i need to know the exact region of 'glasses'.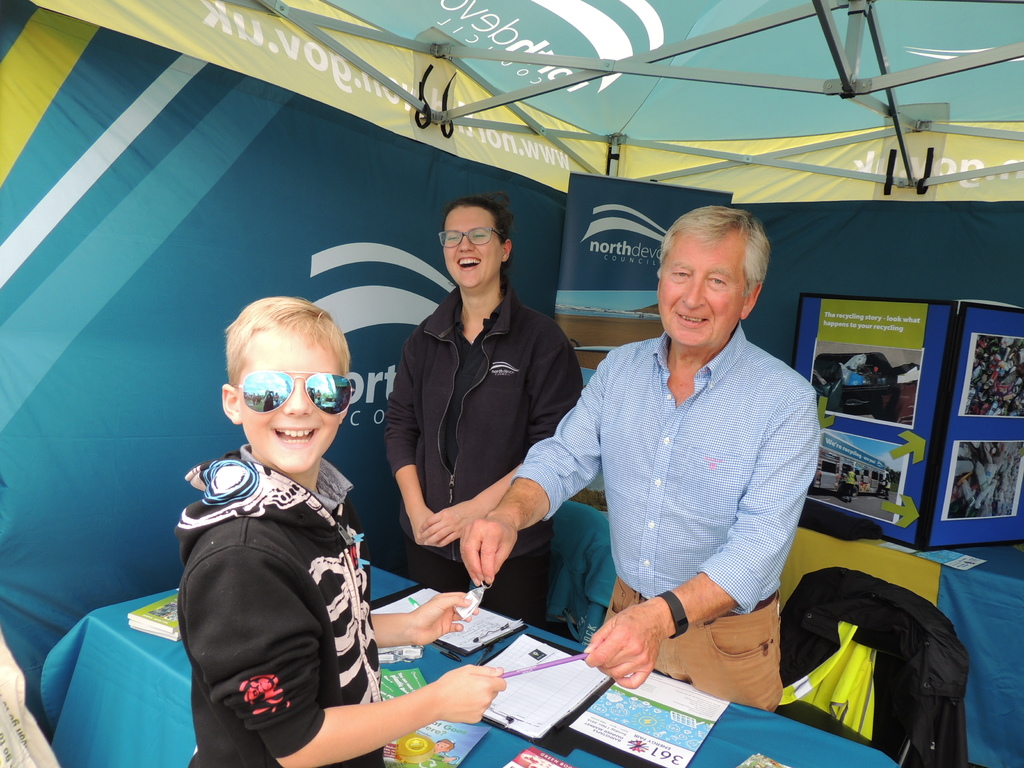
Region: x1=440 y1=229 x2=507 y2=249.
